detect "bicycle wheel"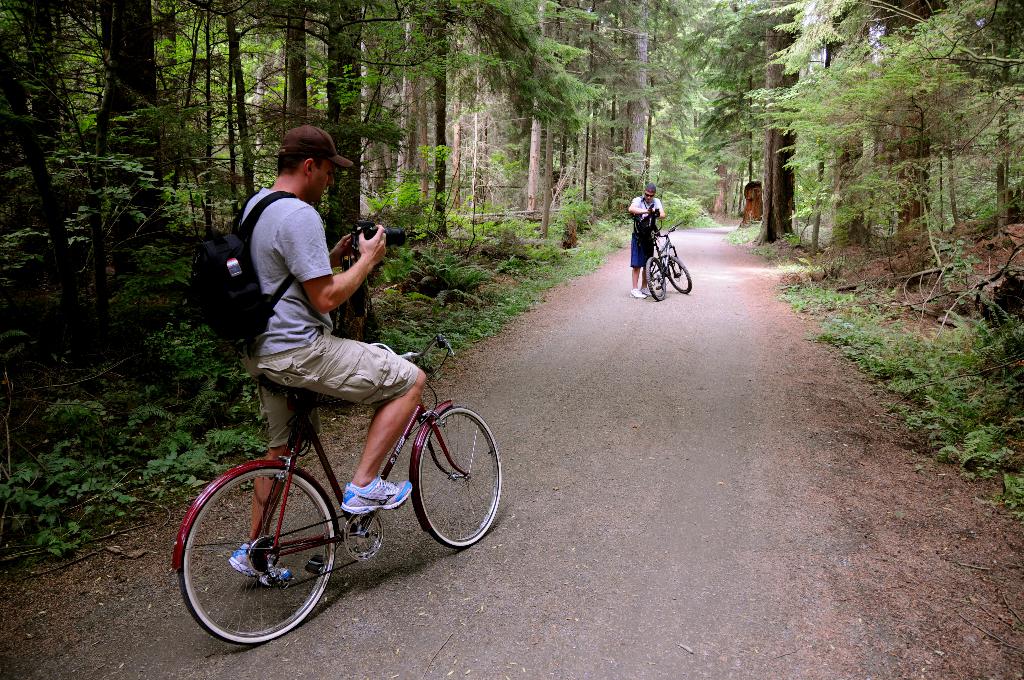
x1=664 y1=255 x2=691 y2=296
